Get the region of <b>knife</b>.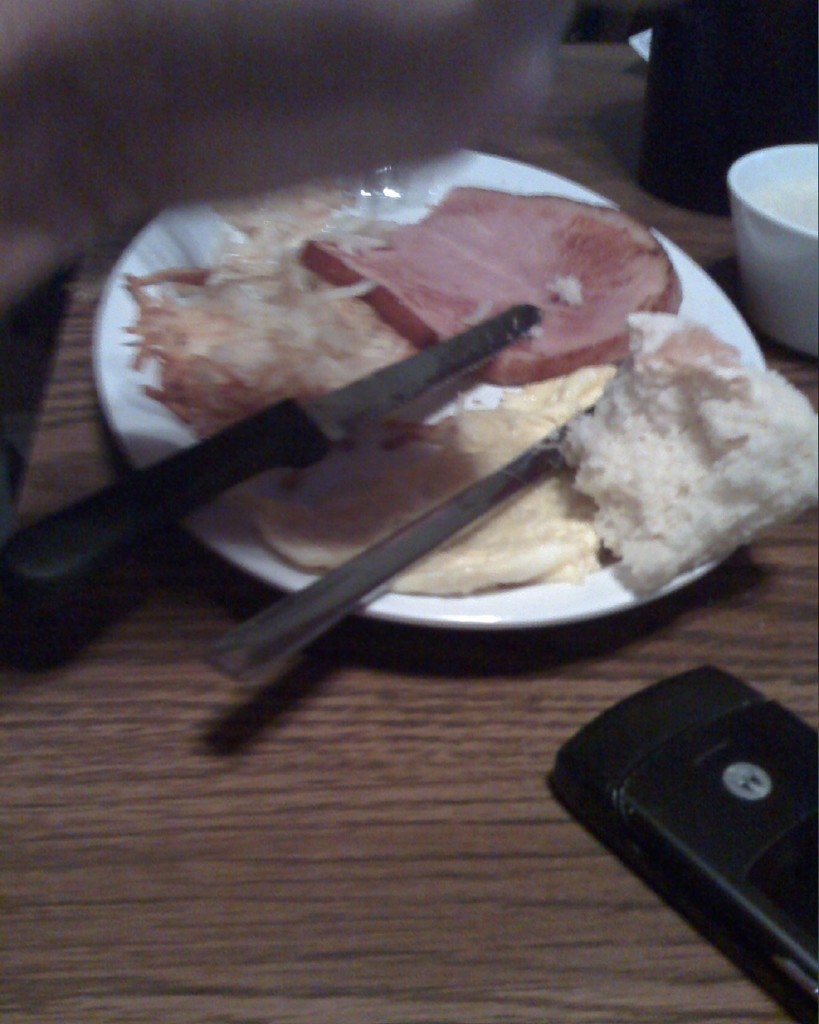
0, 298, 537, 597.
